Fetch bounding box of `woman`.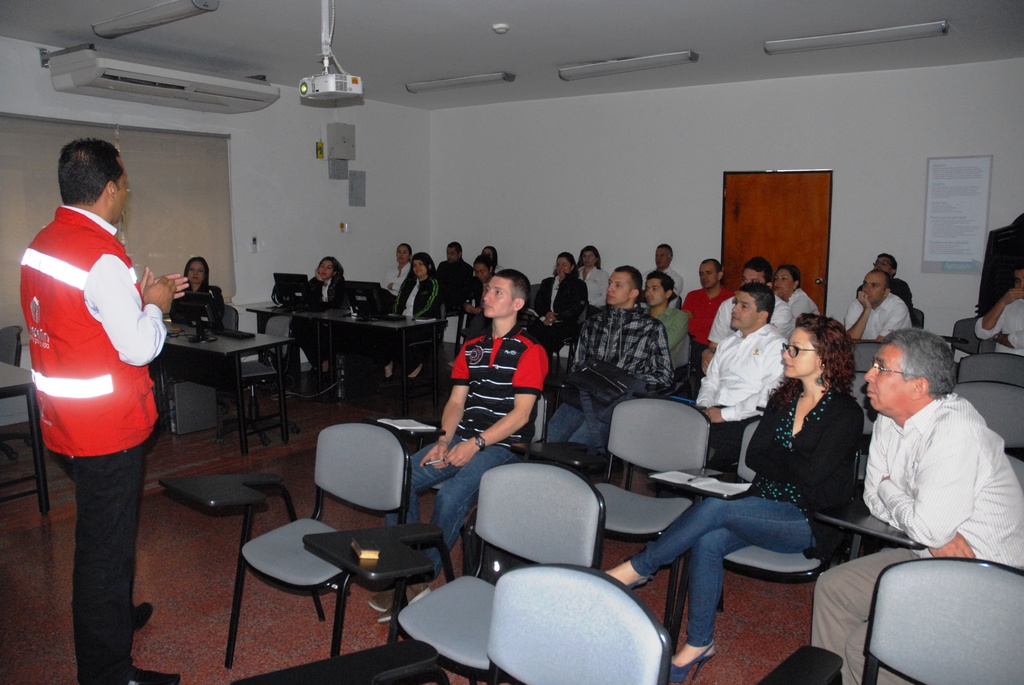
Bbox: box=[367, 250, 447, 400].
